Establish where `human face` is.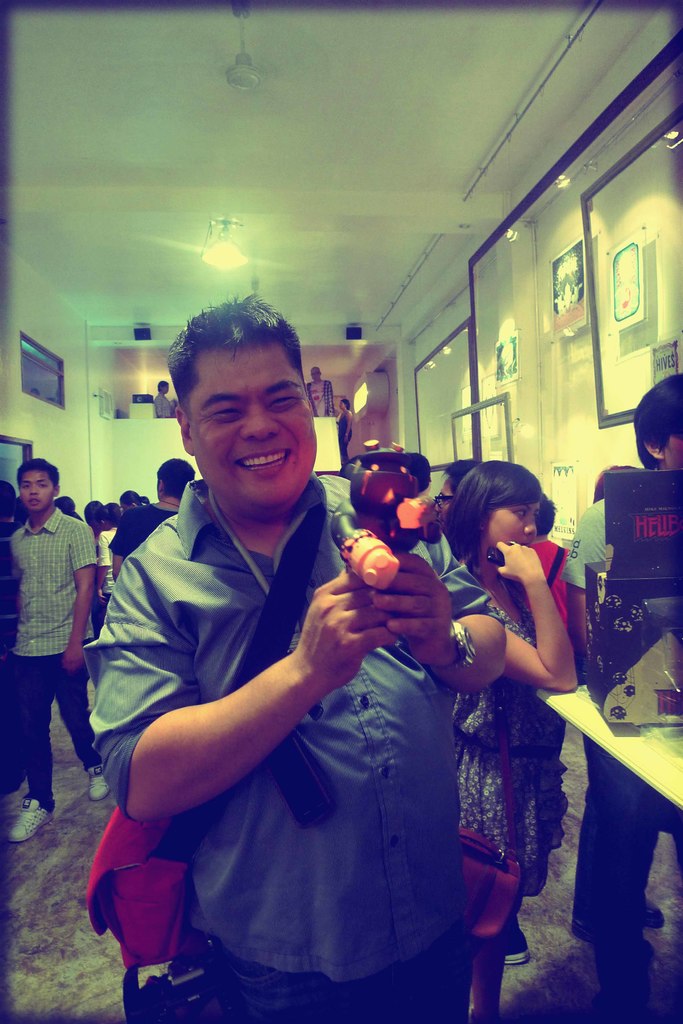
Established at <box>186,344,321,503</box>.
